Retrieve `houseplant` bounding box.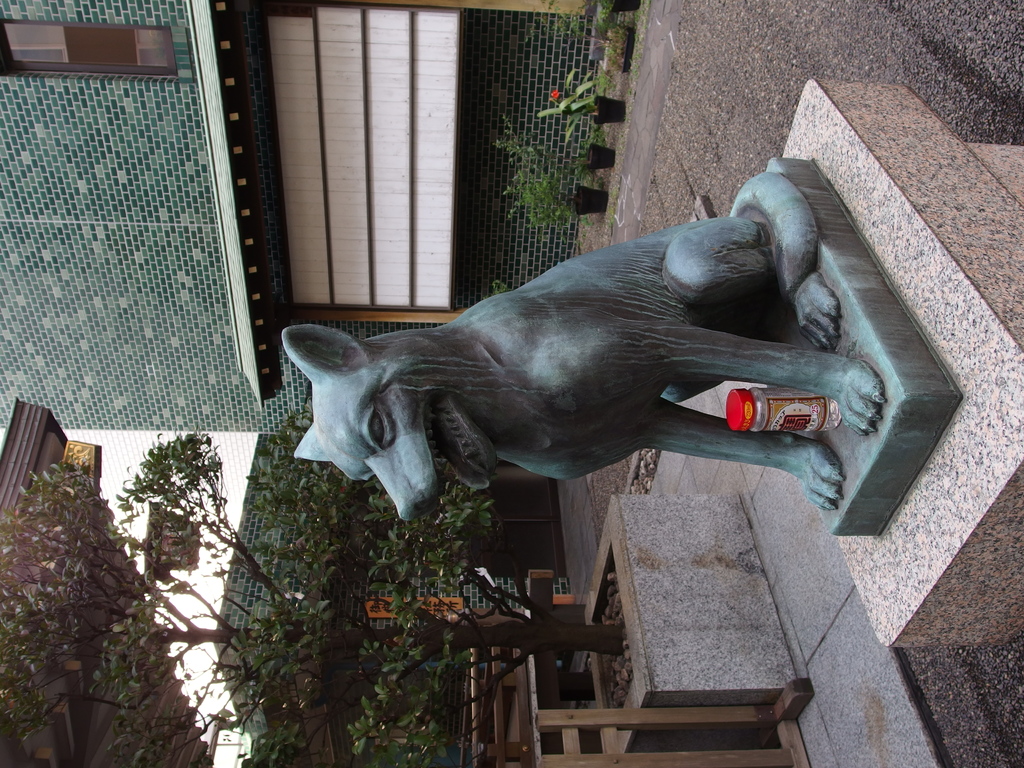
Bounding box: 504, 170, 609, 248.
